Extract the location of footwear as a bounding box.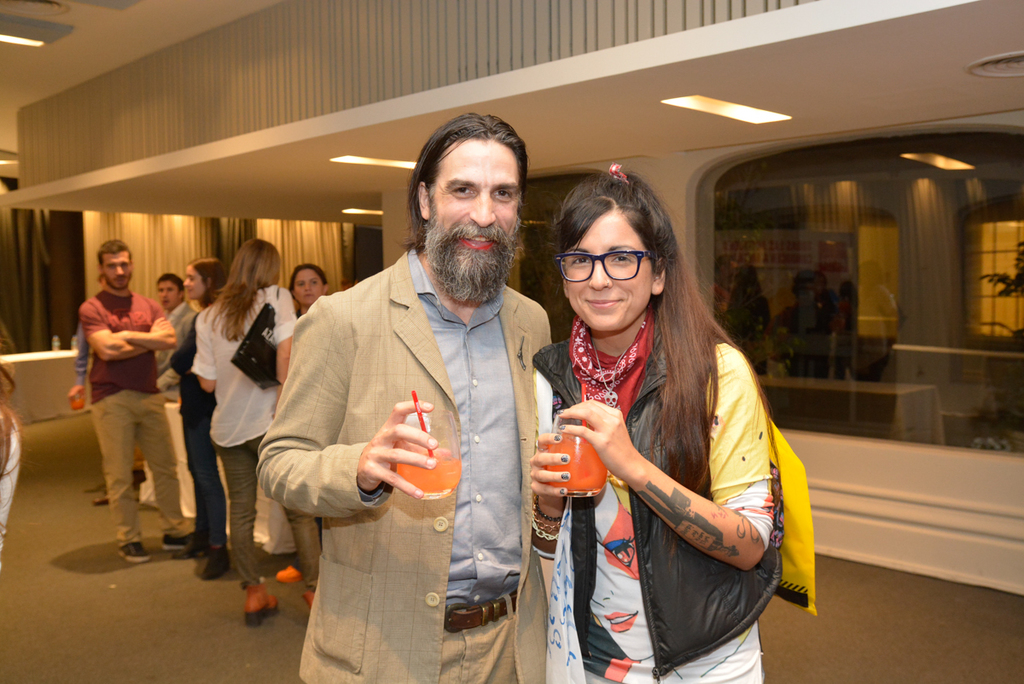
detection(245, 581, 278, 629).
